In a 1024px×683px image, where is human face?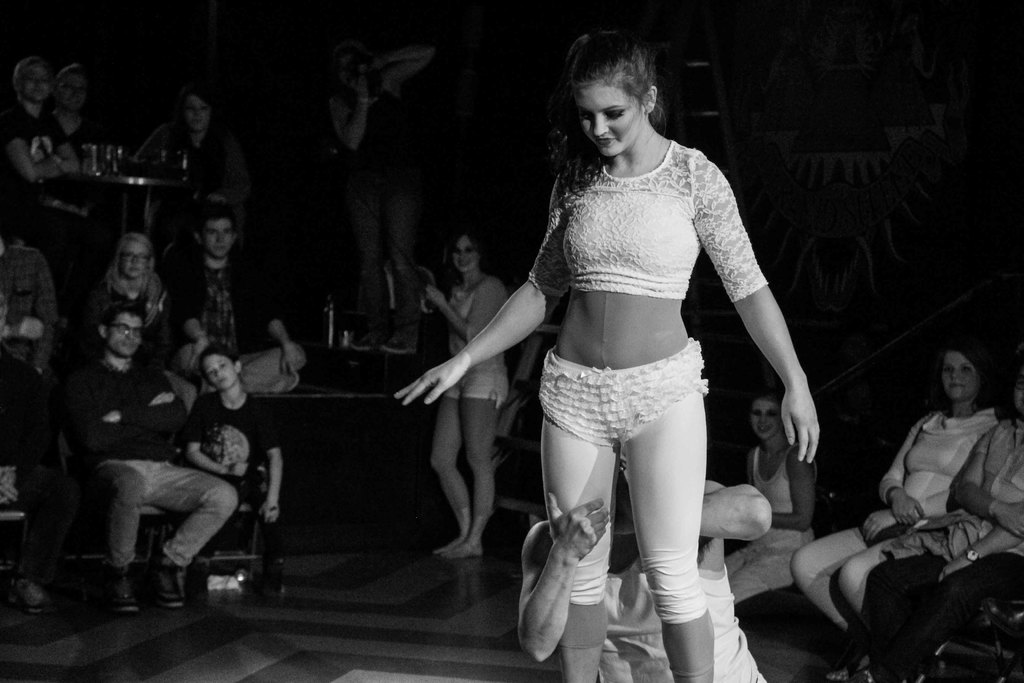
l=22, t=61, r=51, b=103.
